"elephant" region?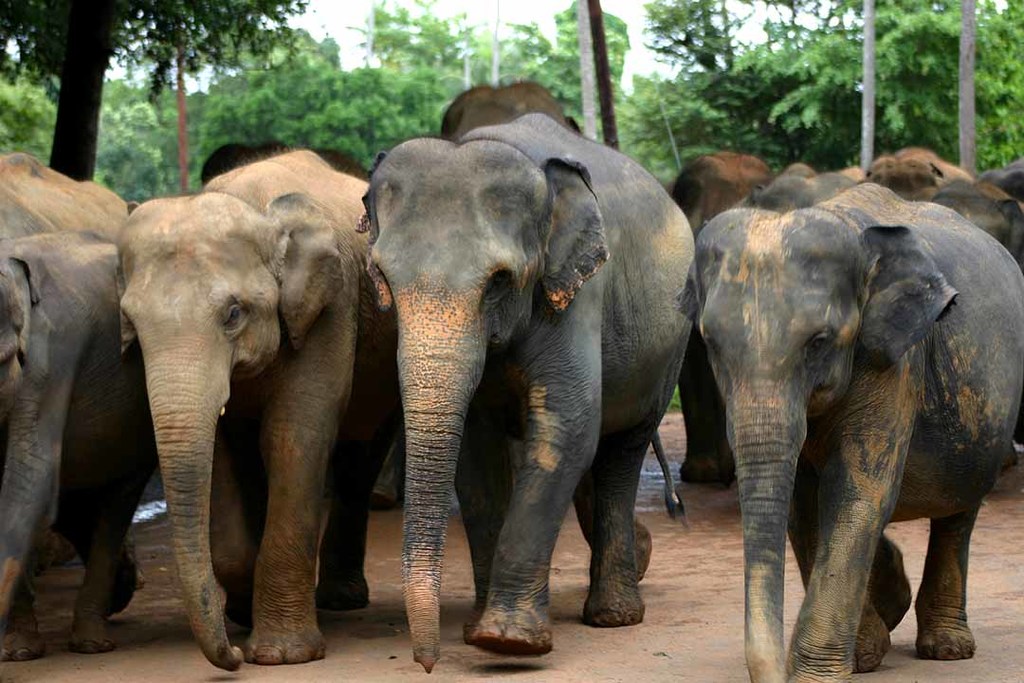
l=314, t=109, r=708, b=661
